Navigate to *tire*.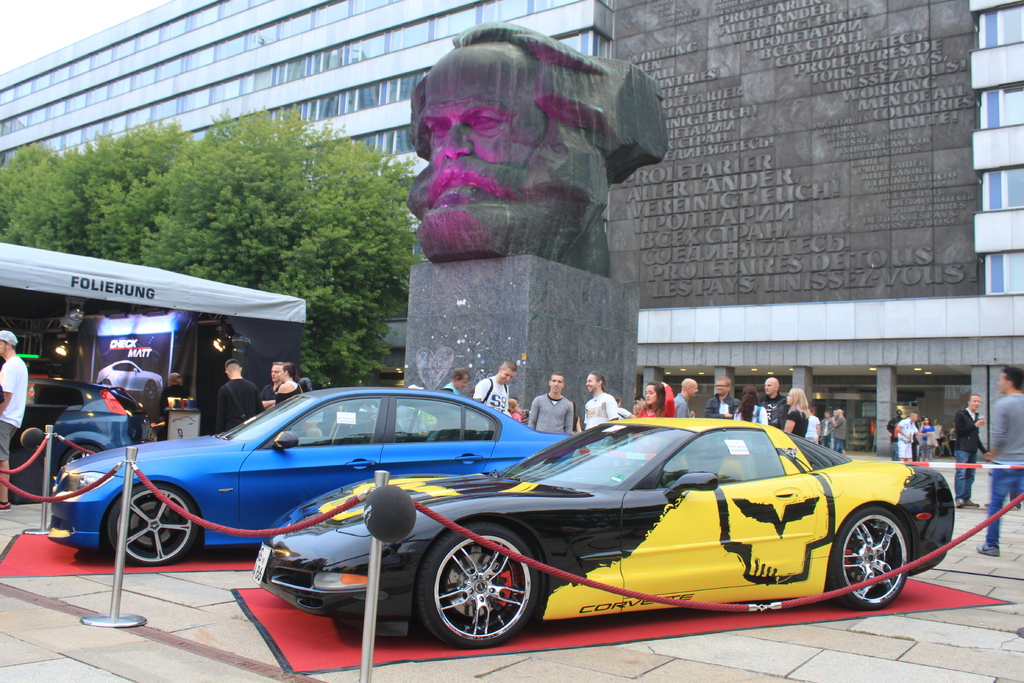
Navigation target: <box>111,486,198,568</box>.
